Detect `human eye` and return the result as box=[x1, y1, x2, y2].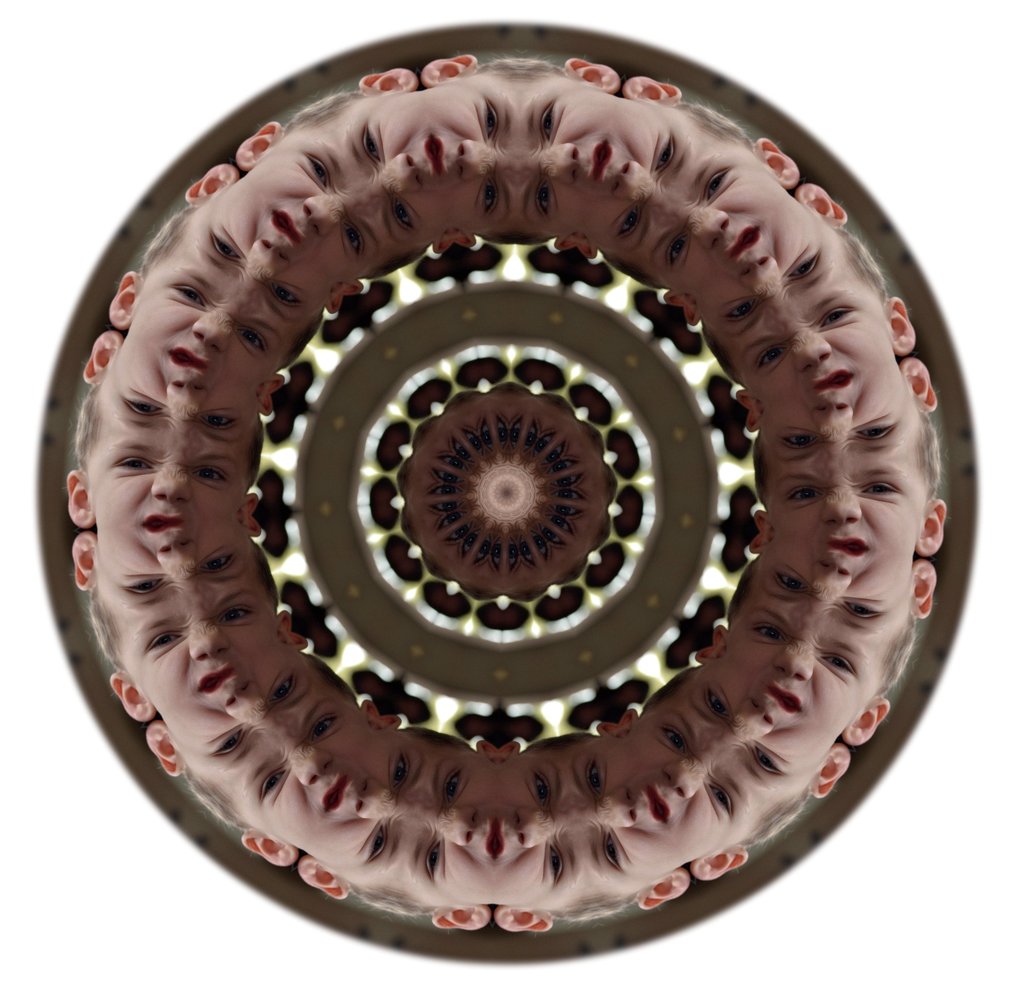
box=[537, 184, 554, 215].
